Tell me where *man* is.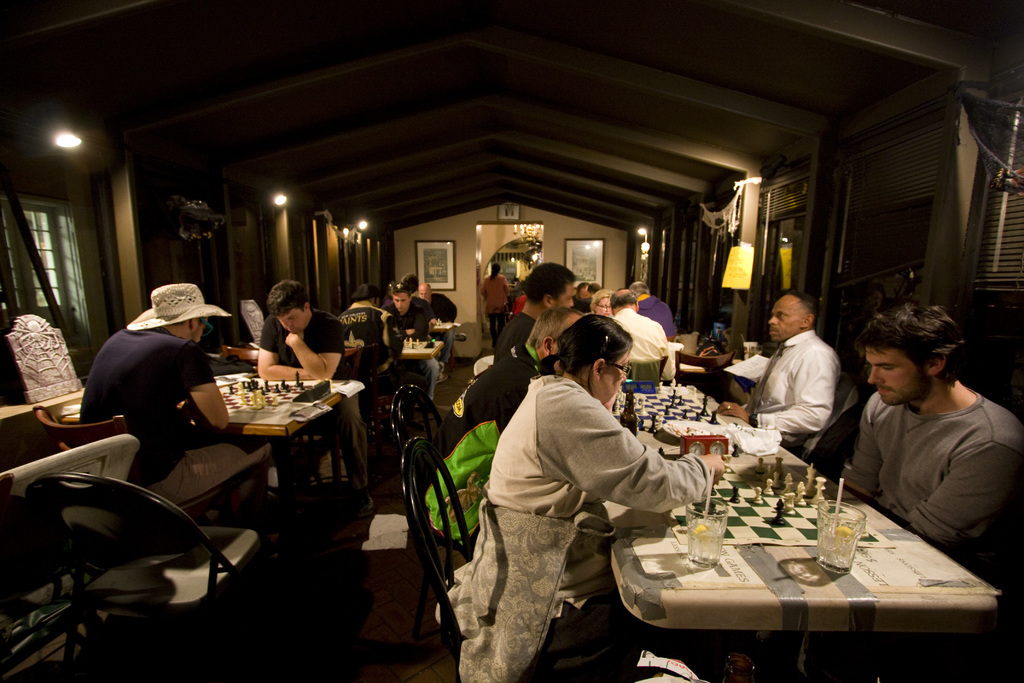
*man* is at 417:302:593:563.
